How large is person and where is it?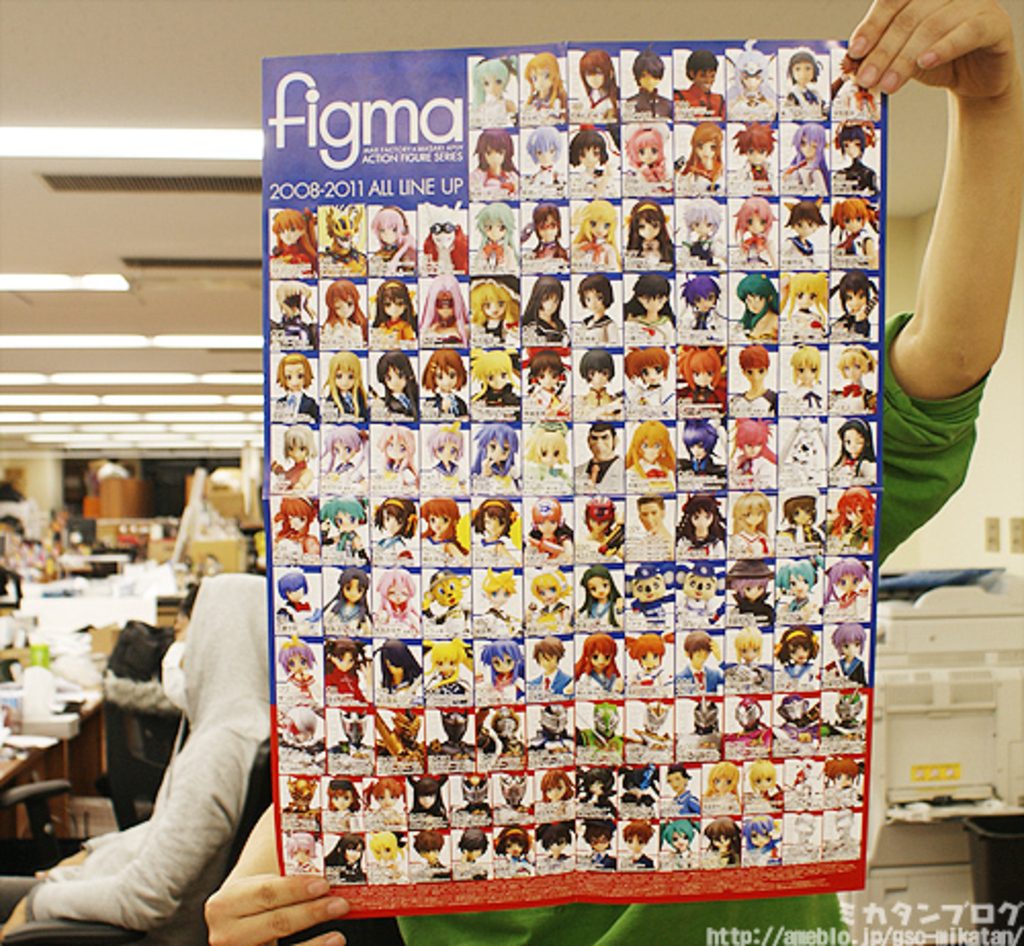
Bounding box: region(696, 819, 729, 862).
